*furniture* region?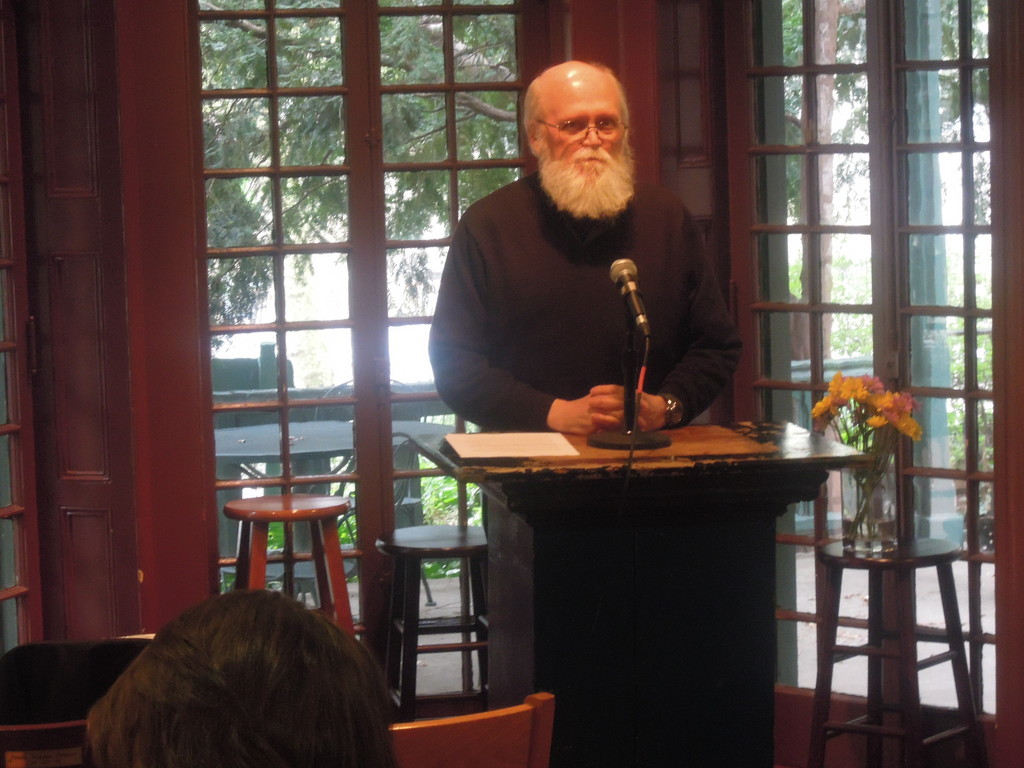
crop(402, 417, 861, 767)
